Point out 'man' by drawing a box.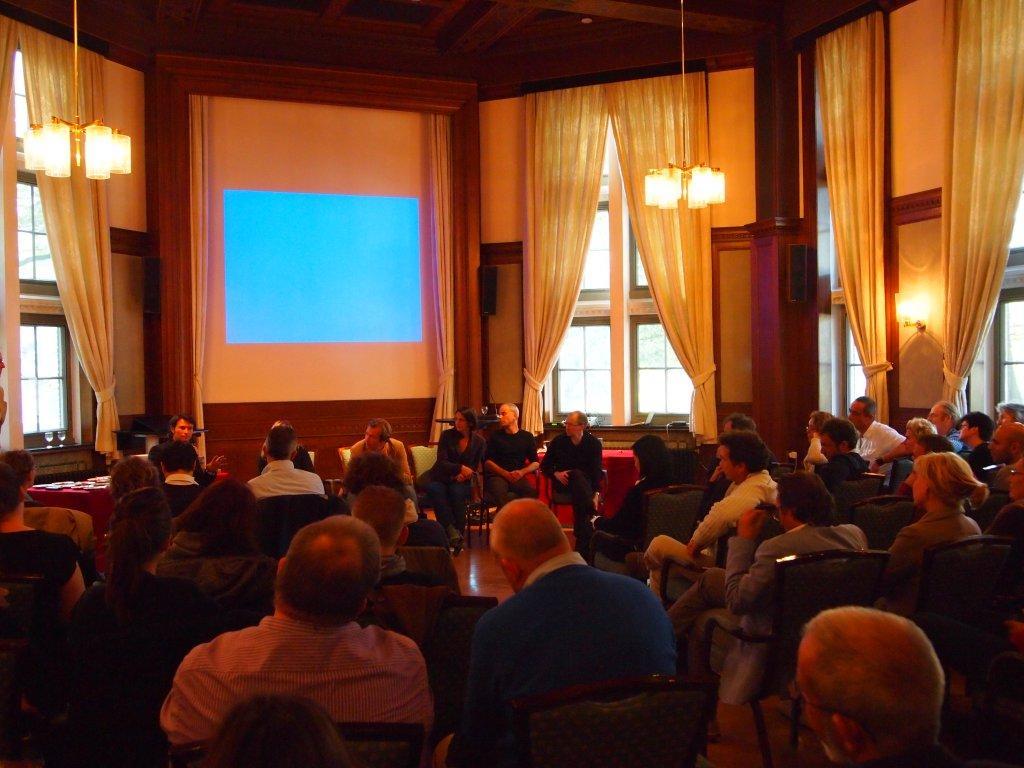
bbox(791, 606, 945, 767).
